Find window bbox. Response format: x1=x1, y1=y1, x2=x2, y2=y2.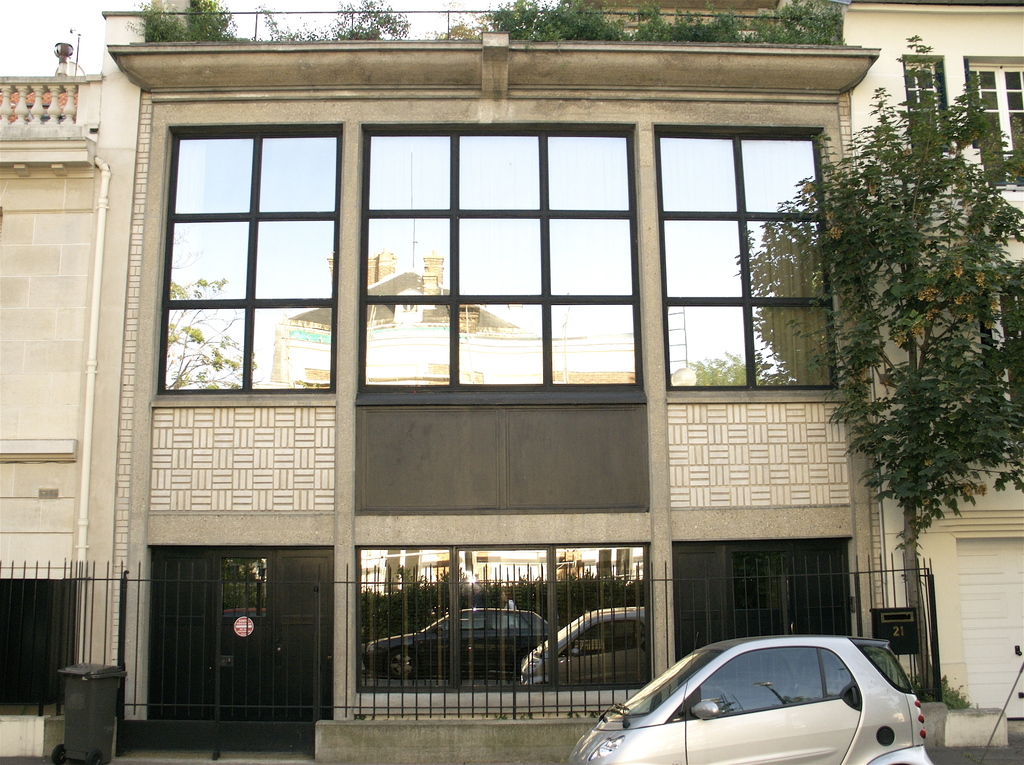
x1=652, y1=124, x2=844, y2=393.
